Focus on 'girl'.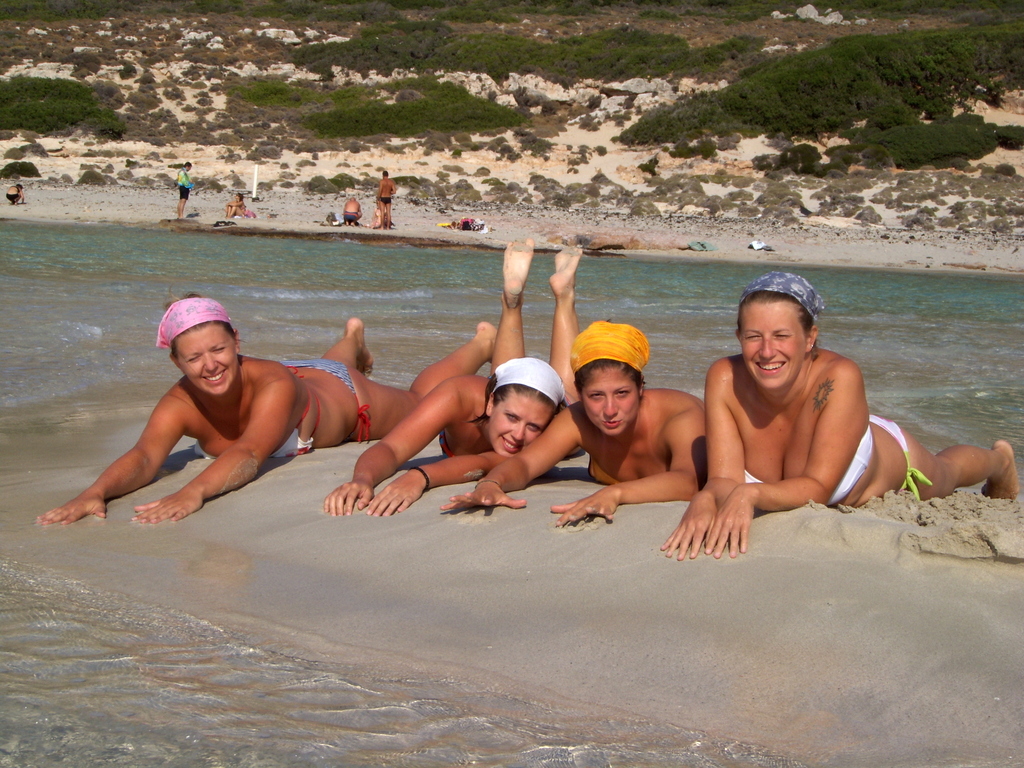
Focused at 38 292 502 524.
